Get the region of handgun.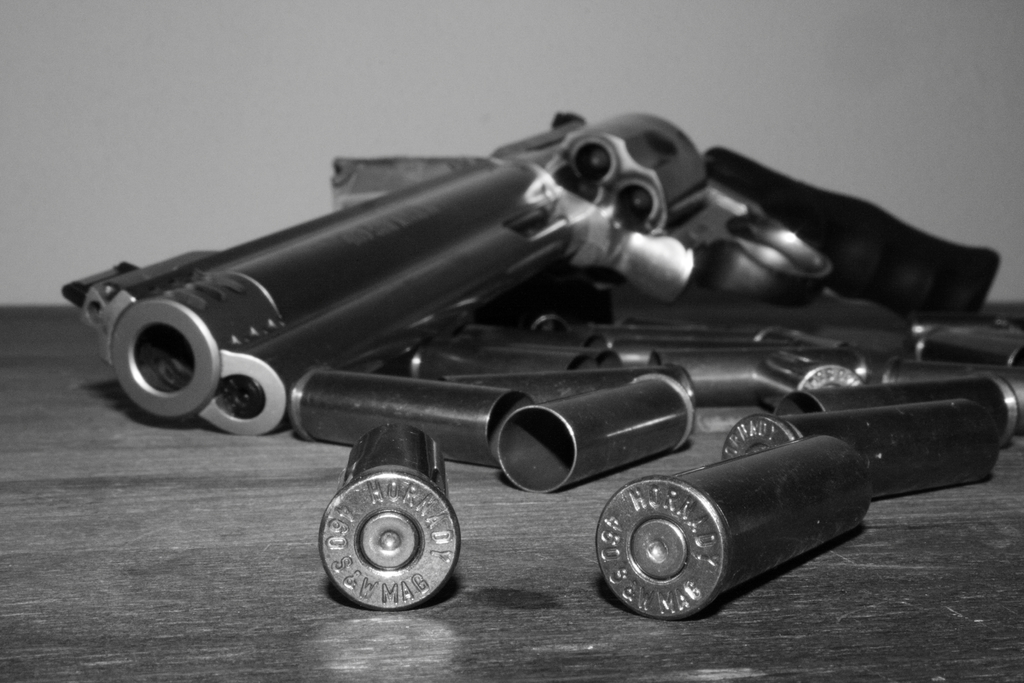
<region>62, 105, 1011, 436</region>.
